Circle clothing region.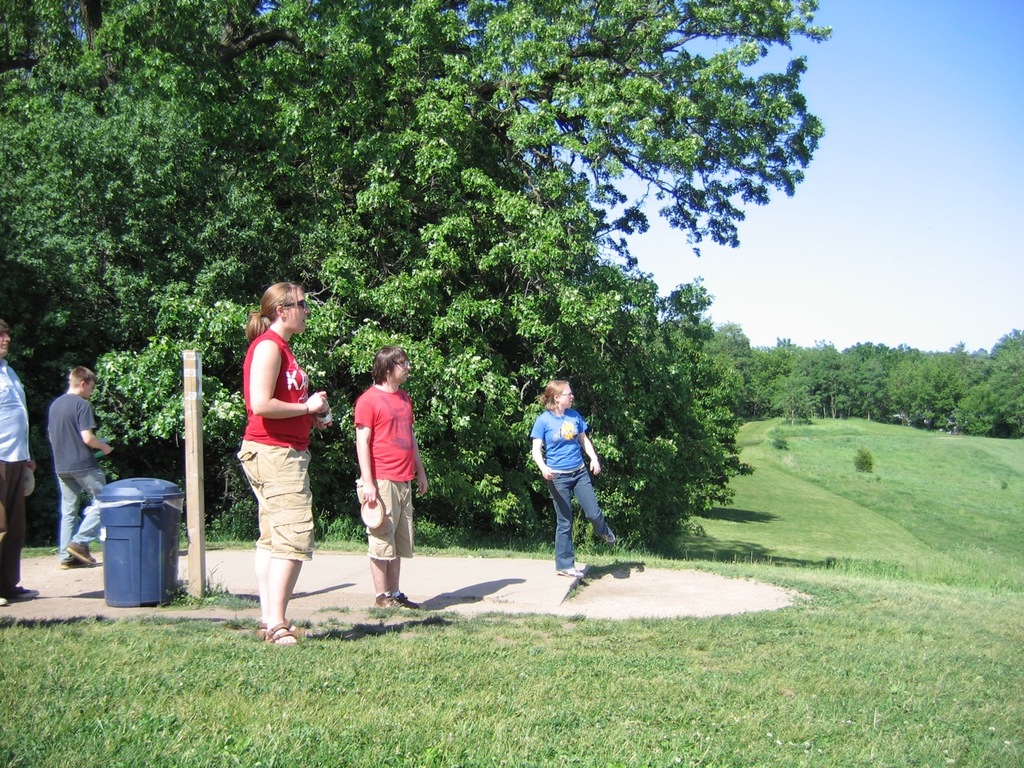
Region: x1=354, y1=383, x2=418, y2=561.
